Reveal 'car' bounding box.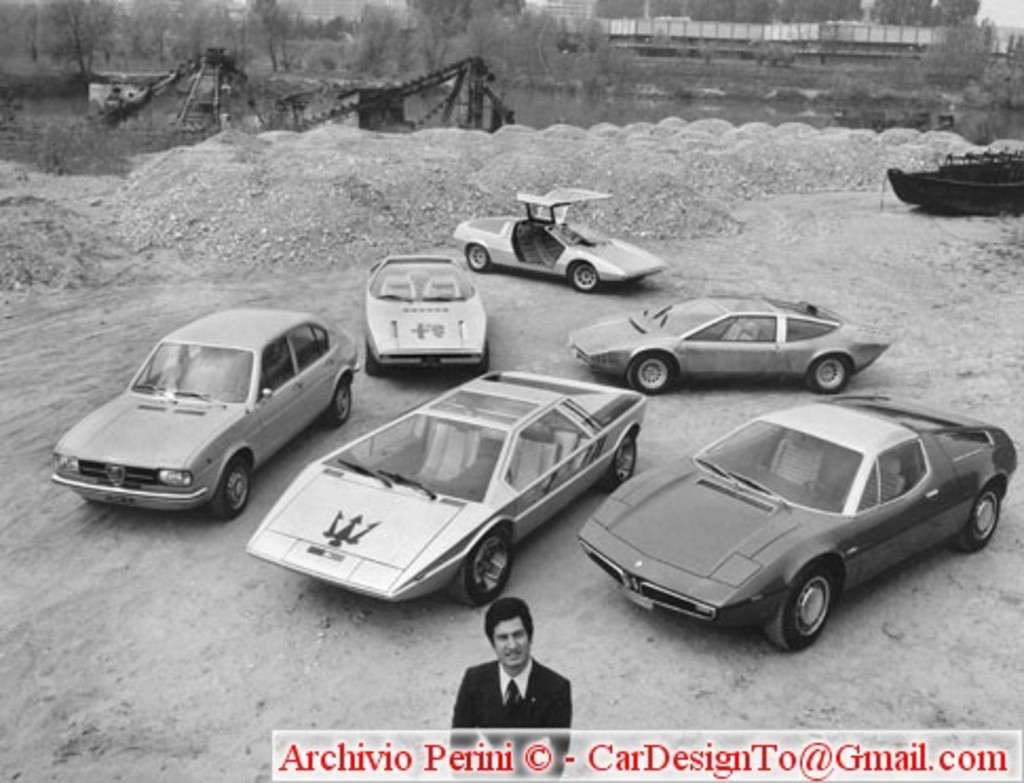
Revealed: {"x1": 367, "y1": 253, "x2": 486, "y2": 371}.
